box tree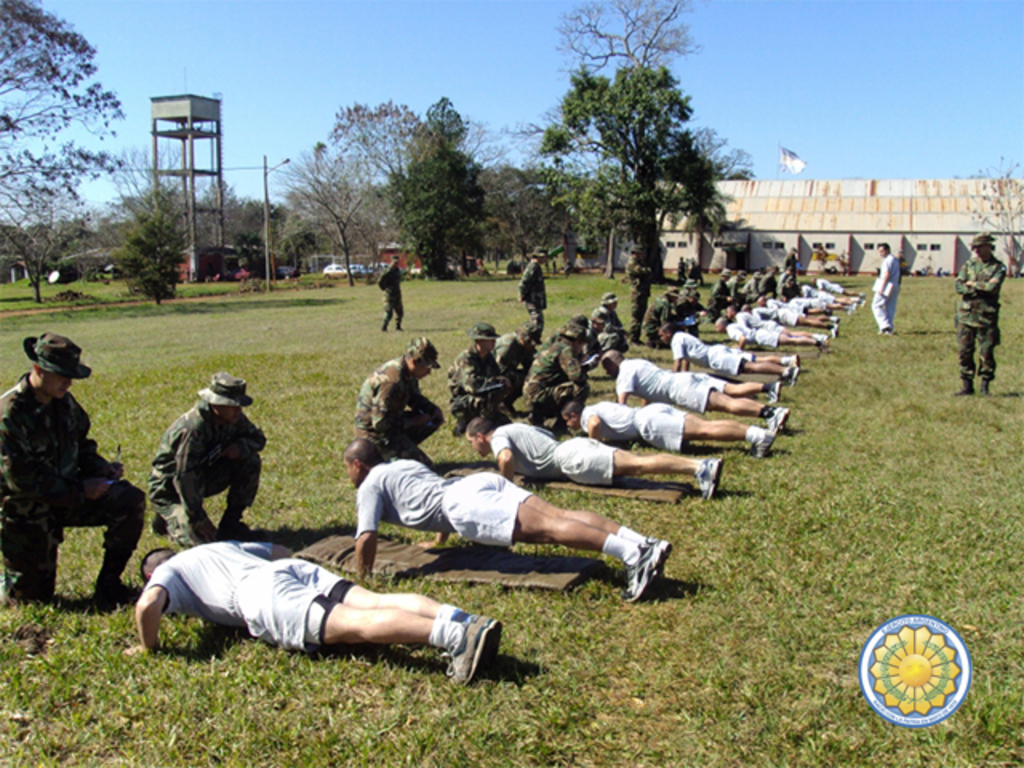
bbox=(0, 0, 144, 315)
